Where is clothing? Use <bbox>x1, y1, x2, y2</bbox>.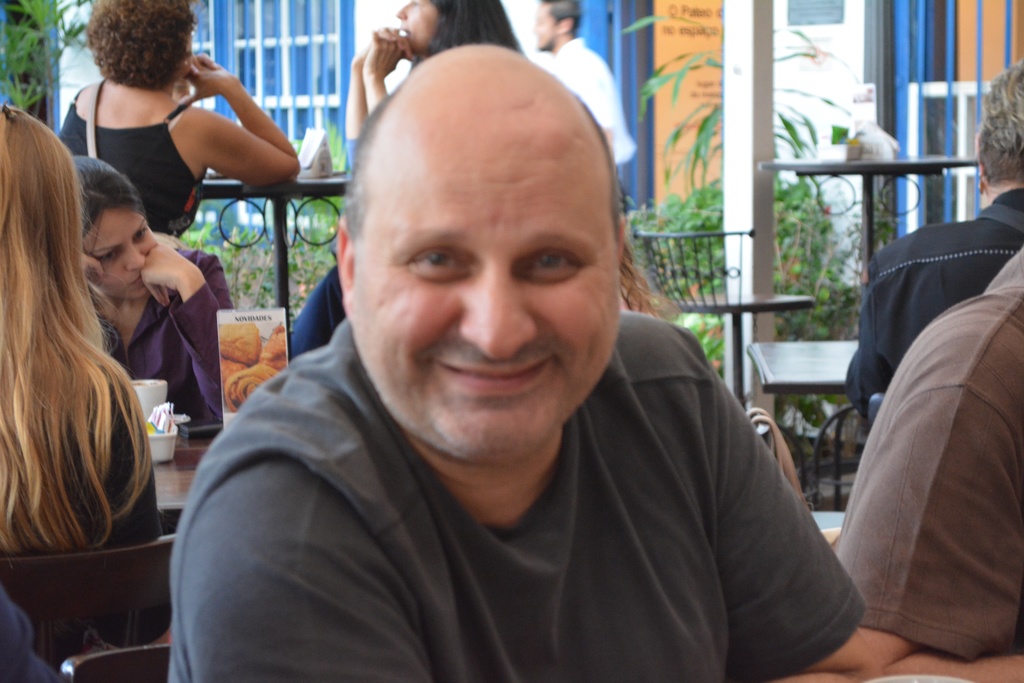
<bbox>285, 42, 424, 362</bbox>.
